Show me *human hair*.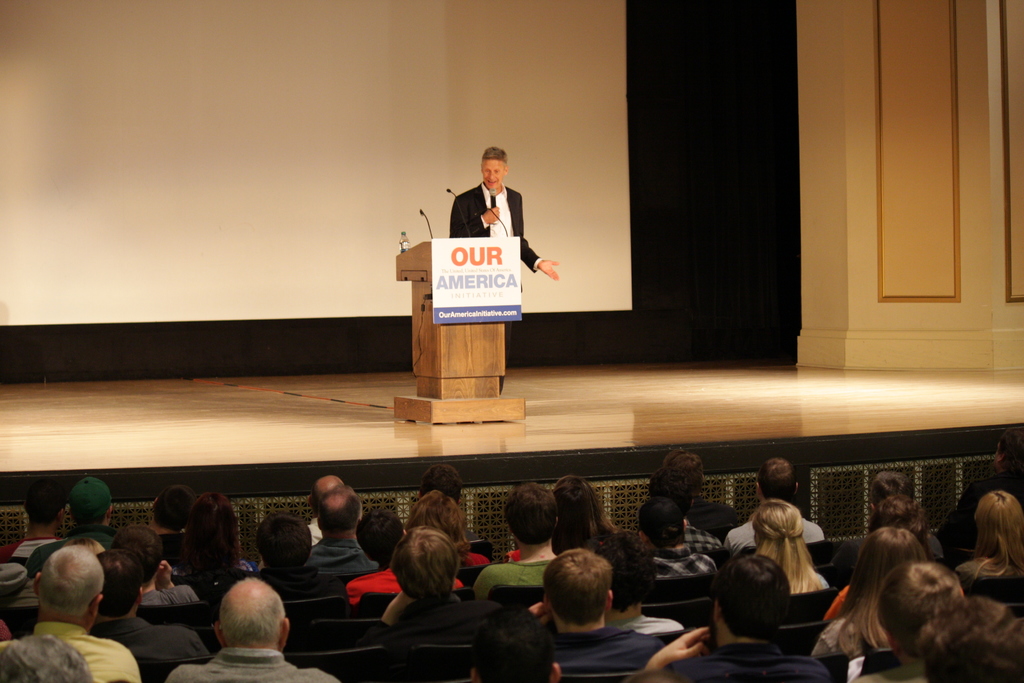
*human hair* is here: 255:514:308:573.
